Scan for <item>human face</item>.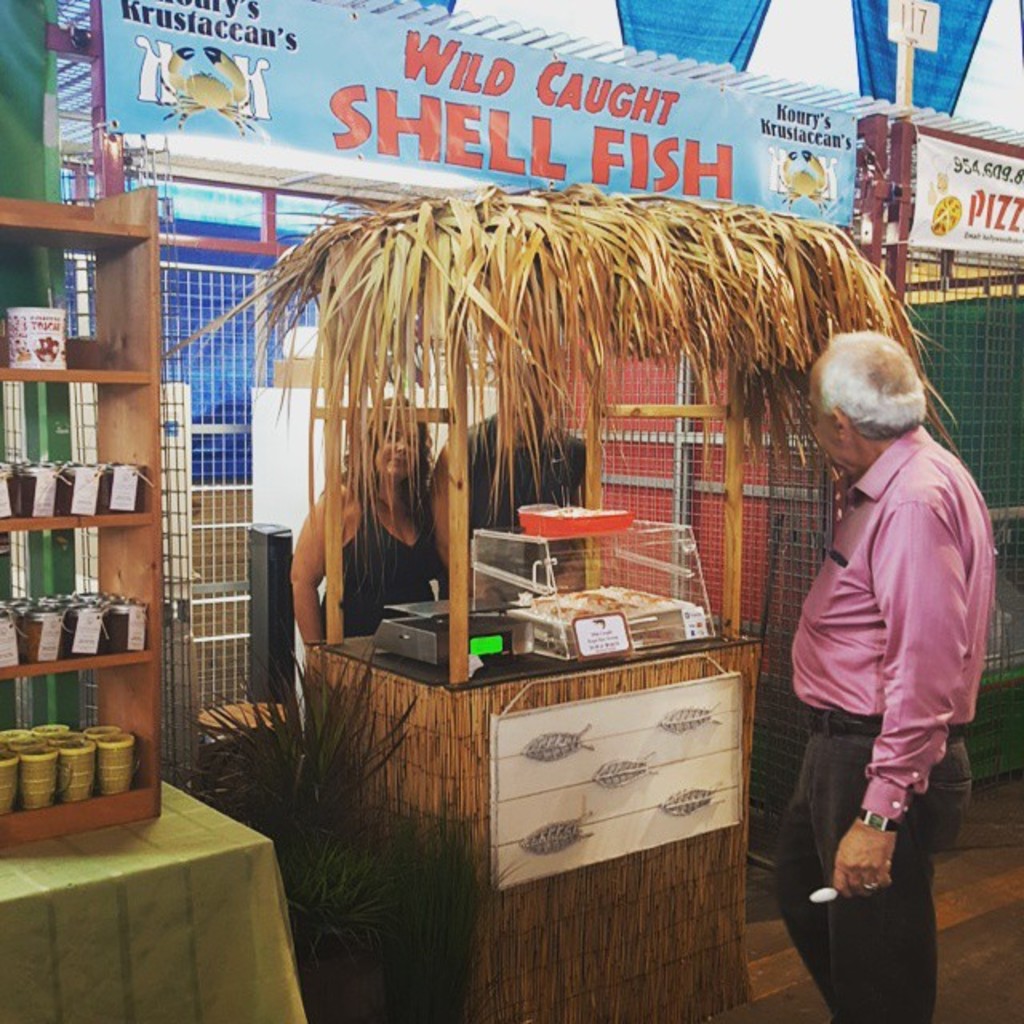
Scan result: 373,426,426,480.
